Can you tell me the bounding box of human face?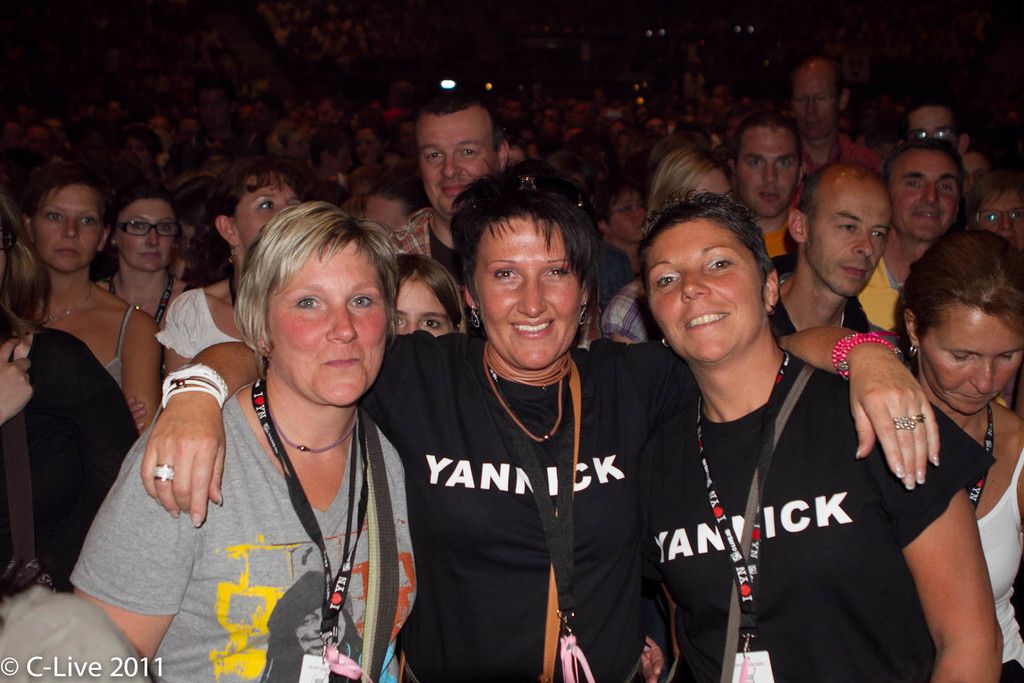
{"x1": 397, "y1": 273, "x2": 458, "y2": 329}.
